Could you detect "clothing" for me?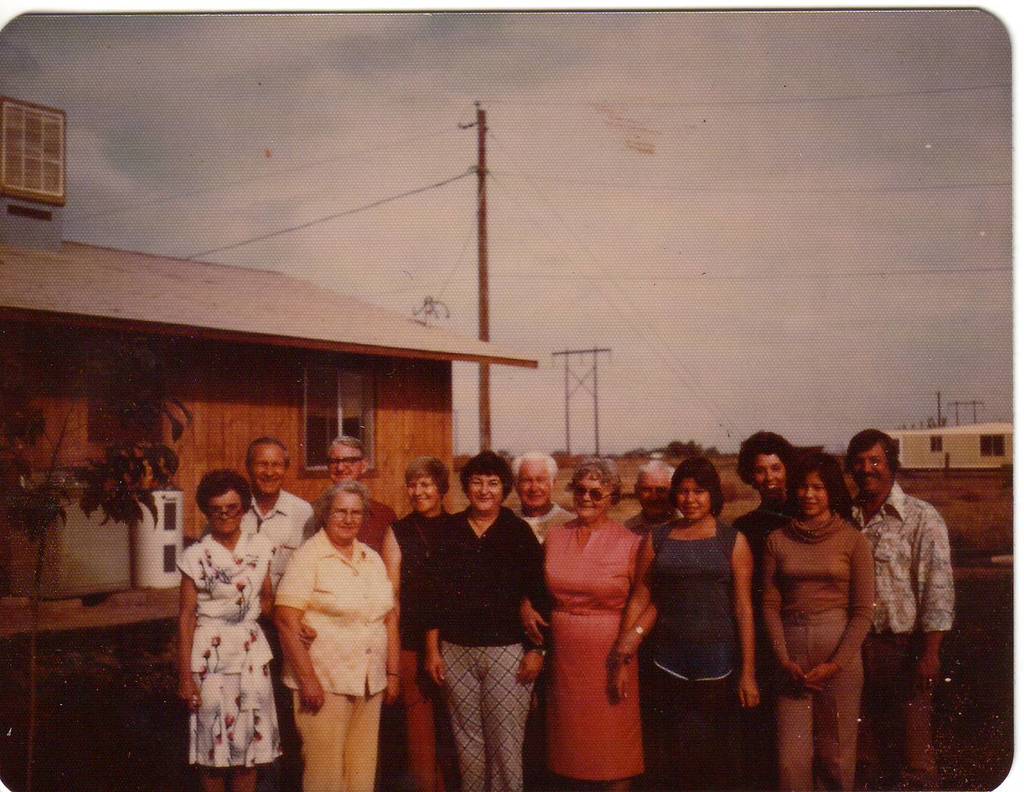
Detection result: box(851, 479, 956, 787).
